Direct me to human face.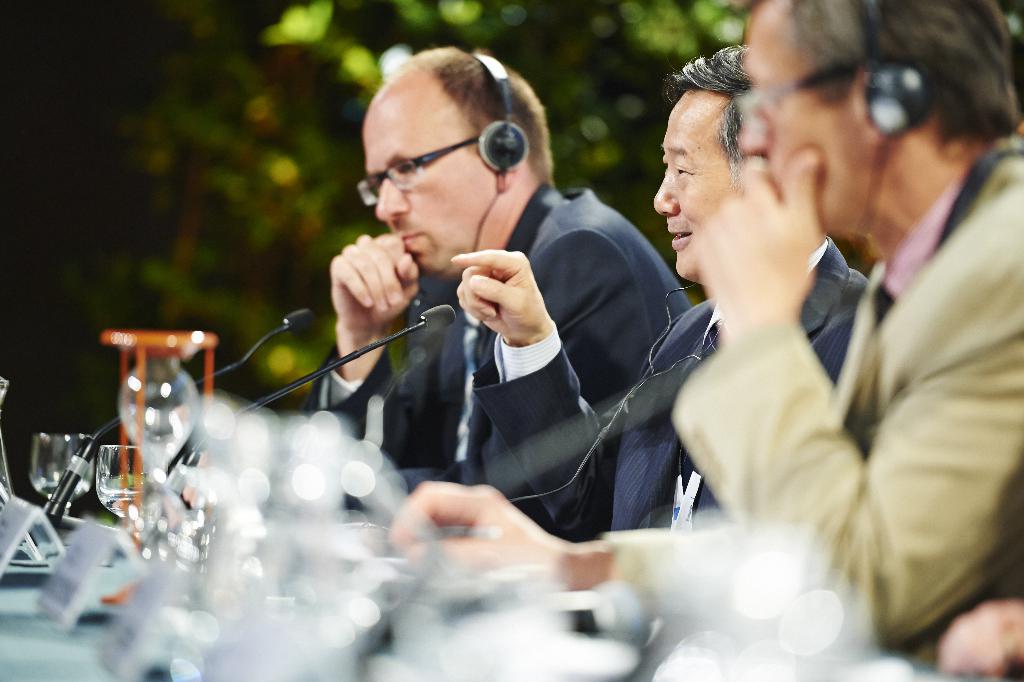
Direction: rect(733, 0, 860, 224).
